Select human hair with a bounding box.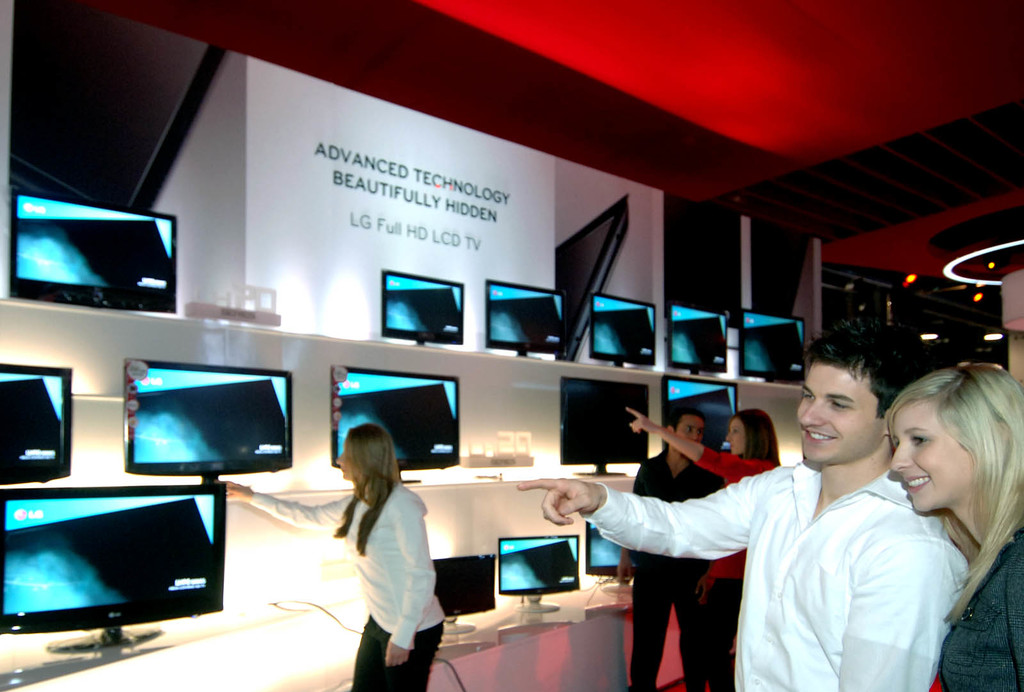
(728,406,781,468).
